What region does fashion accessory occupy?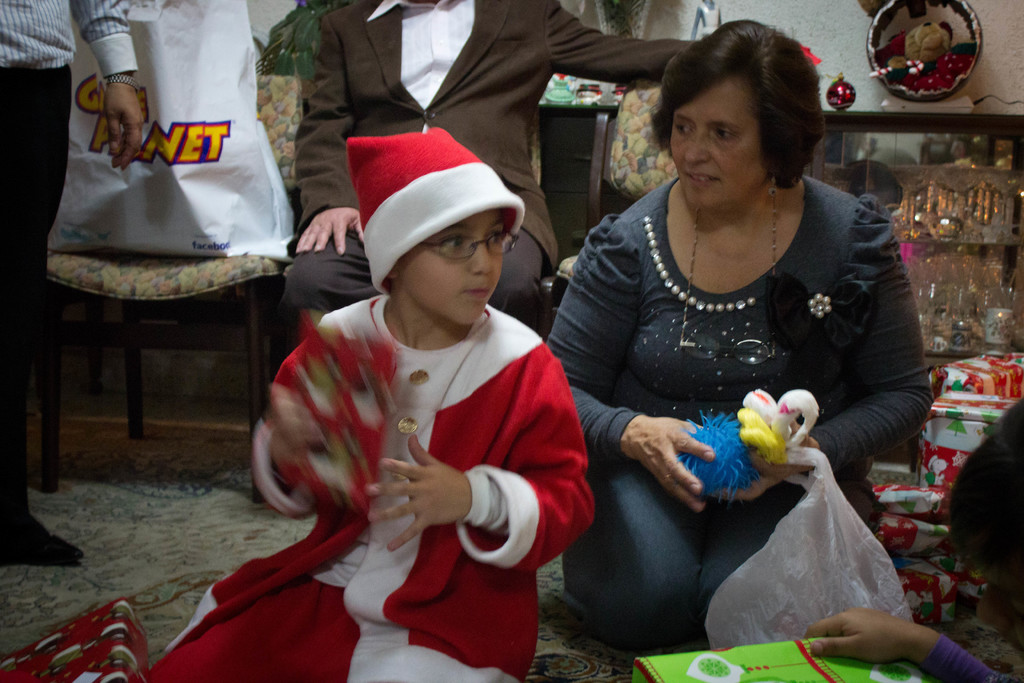
345/126/525/288.
